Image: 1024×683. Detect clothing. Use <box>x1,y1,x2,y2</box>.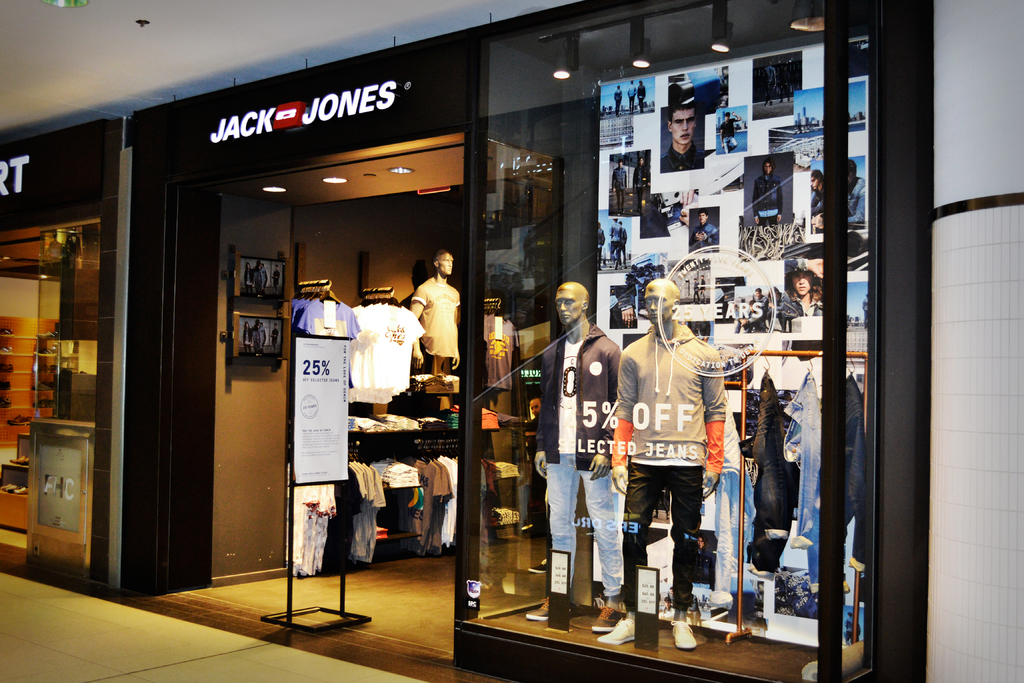
<box>637,86,645,111</box>.
